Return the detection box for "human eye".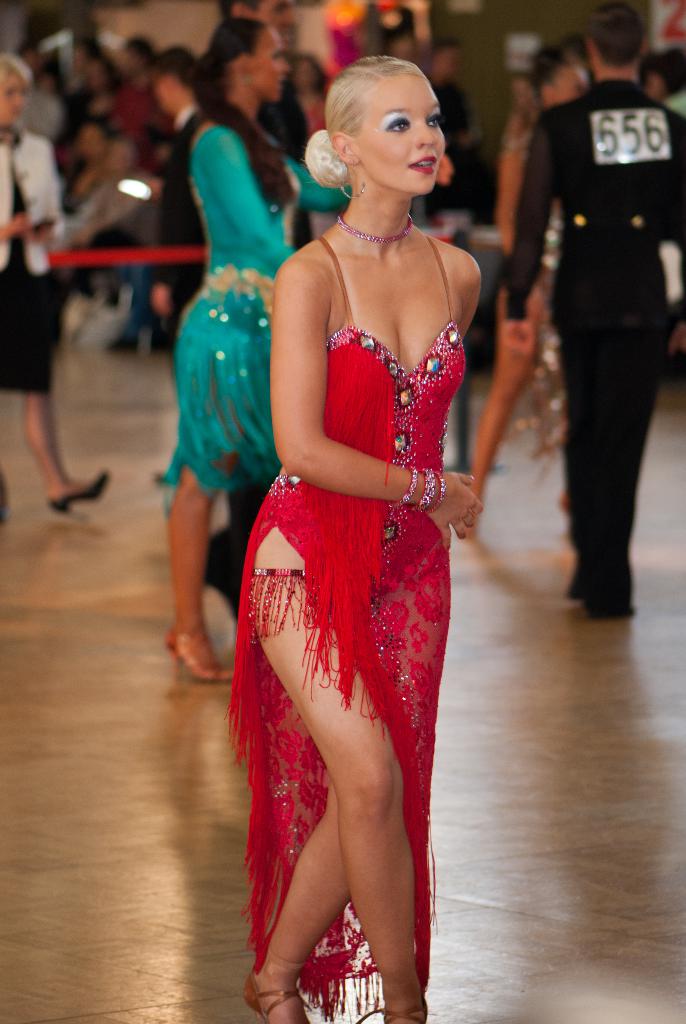
425:108:446:130.
